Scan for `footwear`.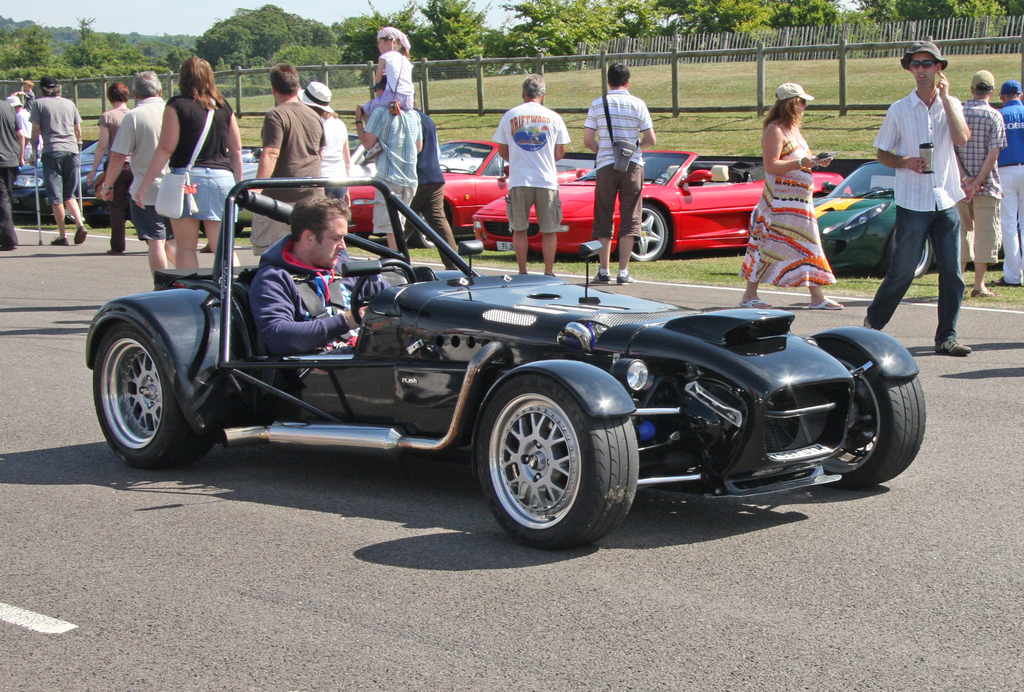
Scan result: 72 225 89 246.
